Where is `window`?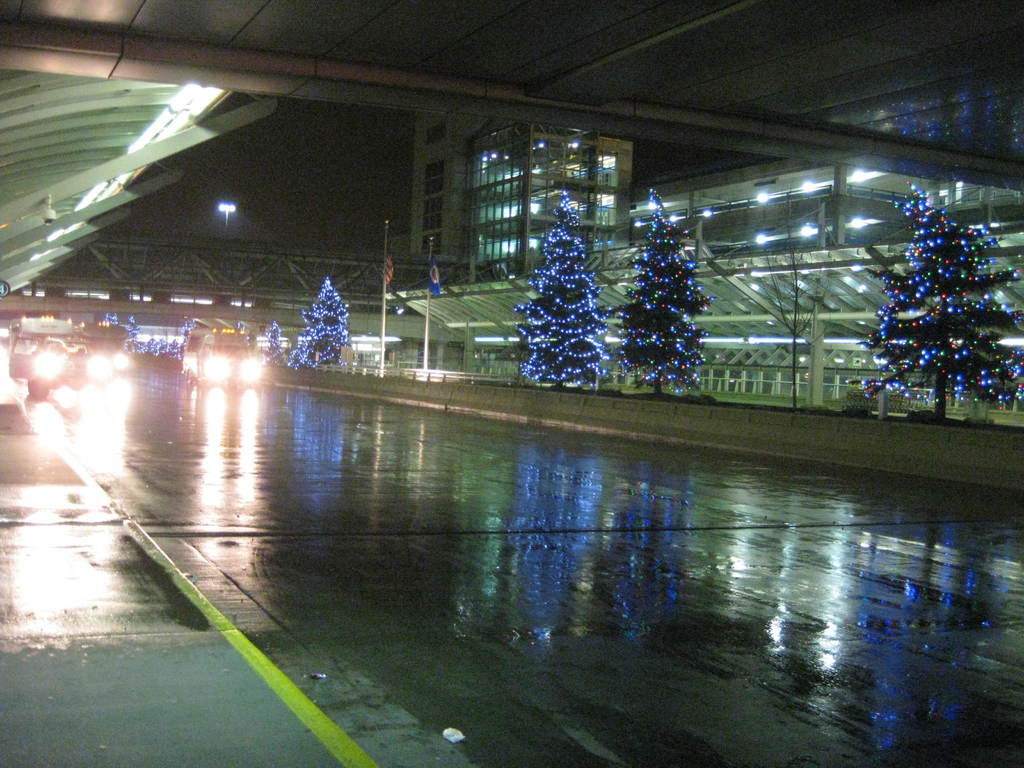
[left=420, top=230, right=444, bottom=257].
